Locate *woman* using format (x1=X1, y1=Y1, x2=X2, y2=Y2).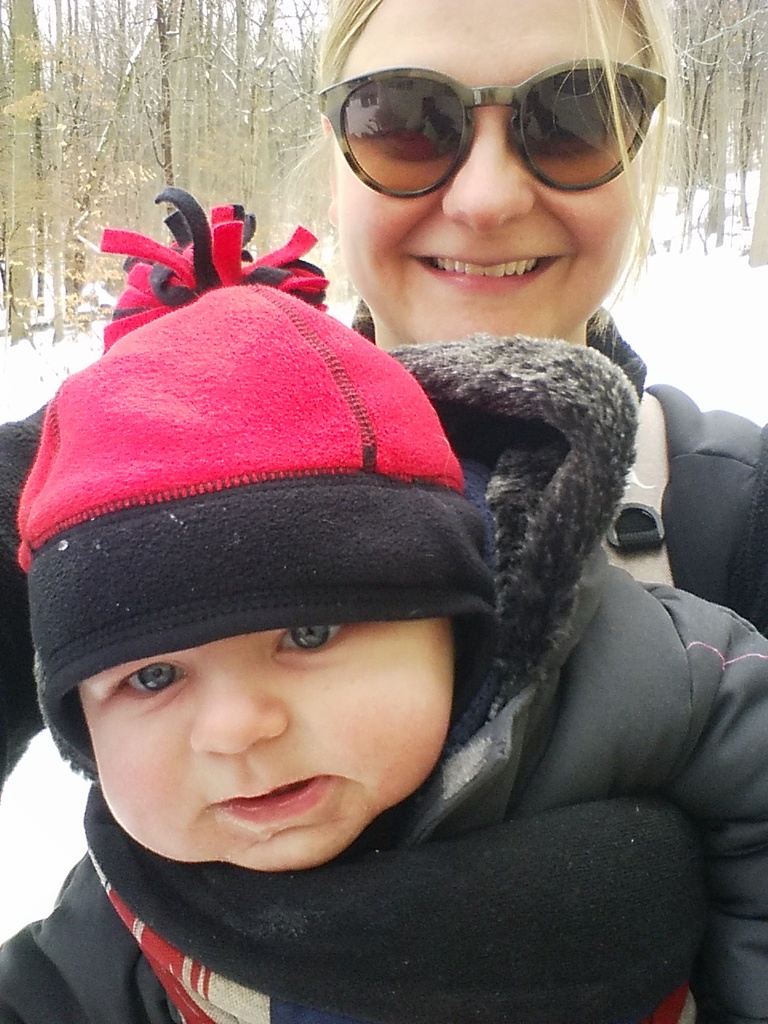
(x1=0, y1=0, x2=767, y2=1023).
